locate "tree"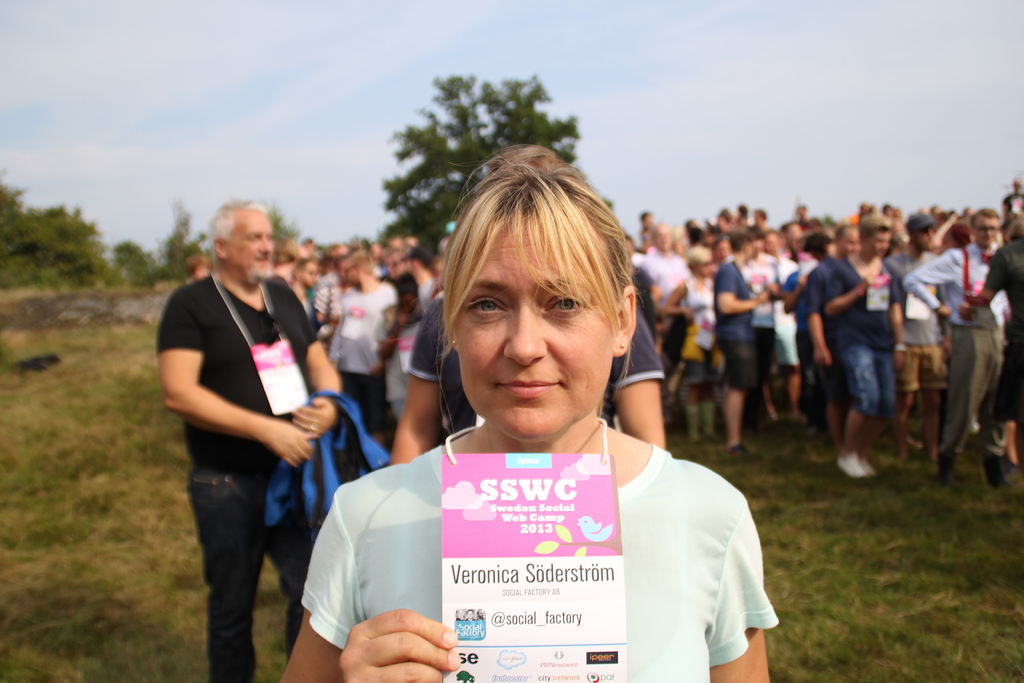
region(100, 236, 164, 289)
